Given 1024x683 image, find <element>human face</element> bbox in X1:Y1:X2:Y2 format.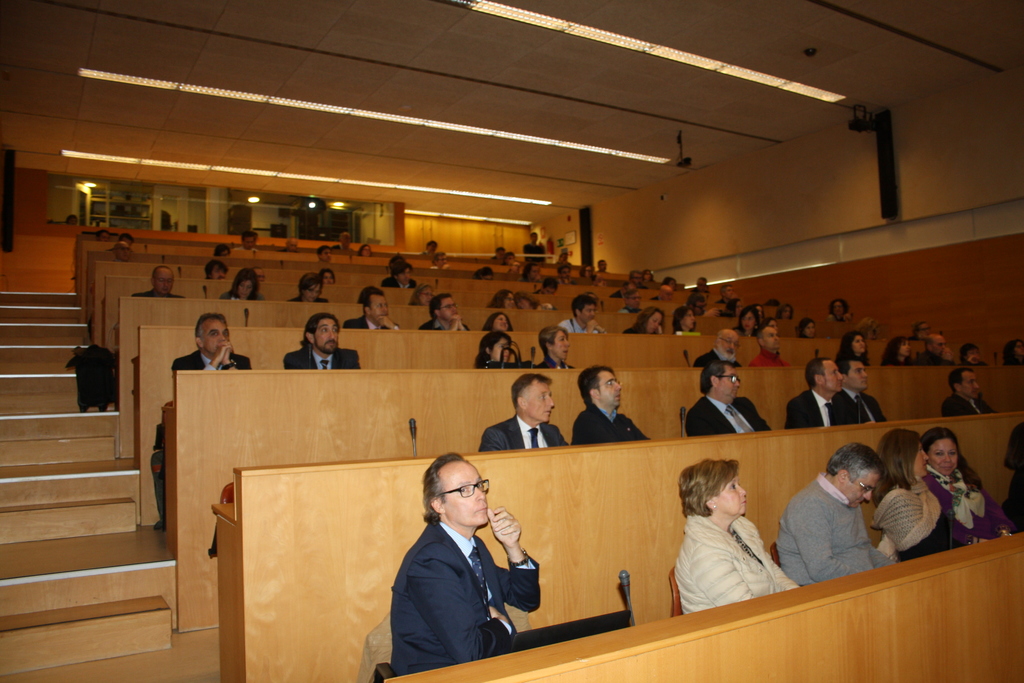
847:363:868:389.
